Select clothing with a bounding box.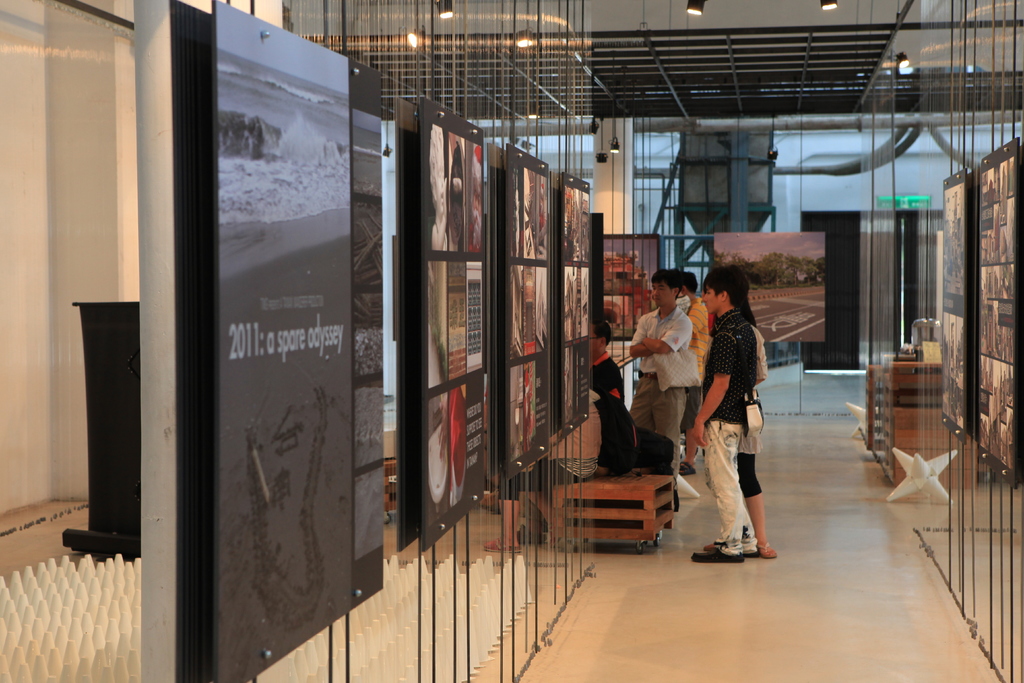
bbox(502, 391, 602, 504).
